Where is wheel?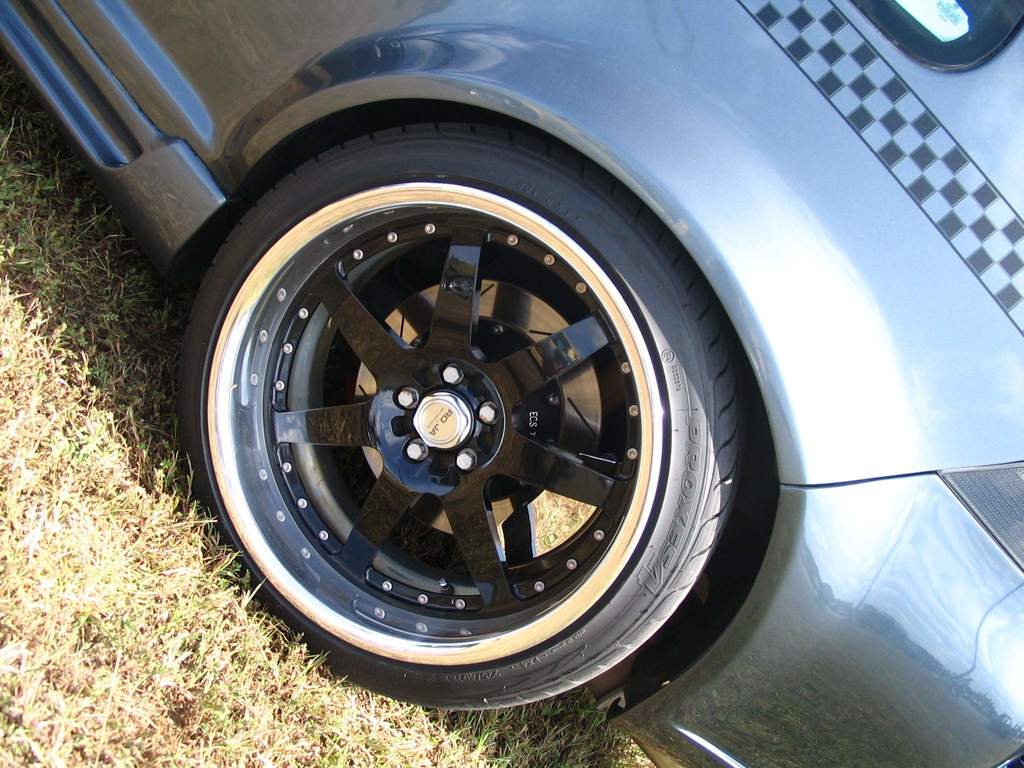
Rect(192, 177, 712, 661).
